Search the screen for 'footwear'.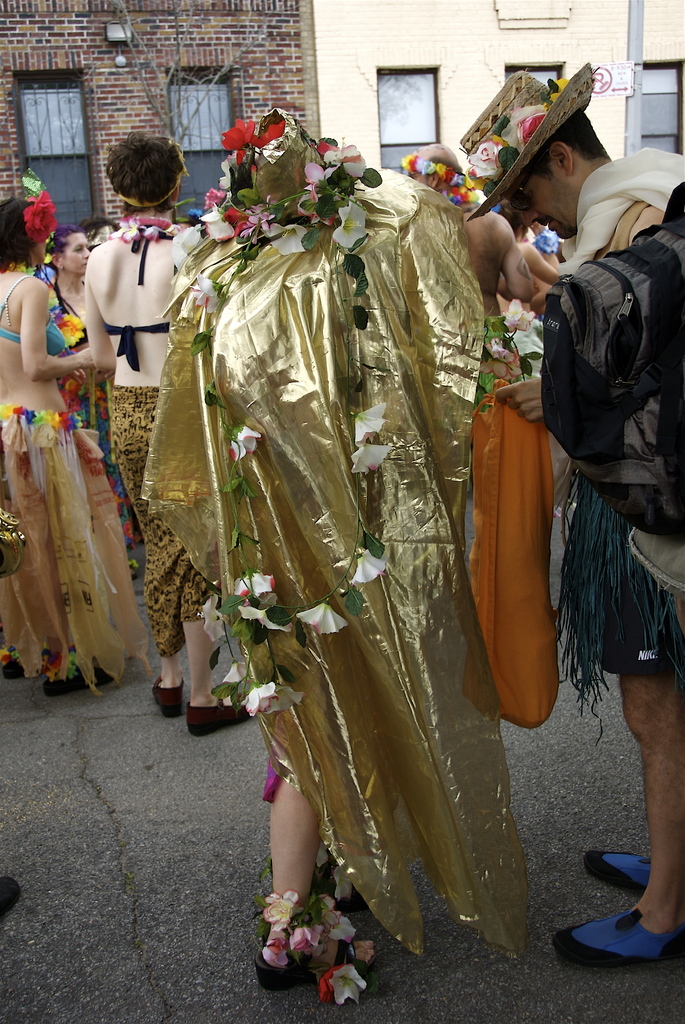
Found at bbox=(151, 673, 182, 722).
